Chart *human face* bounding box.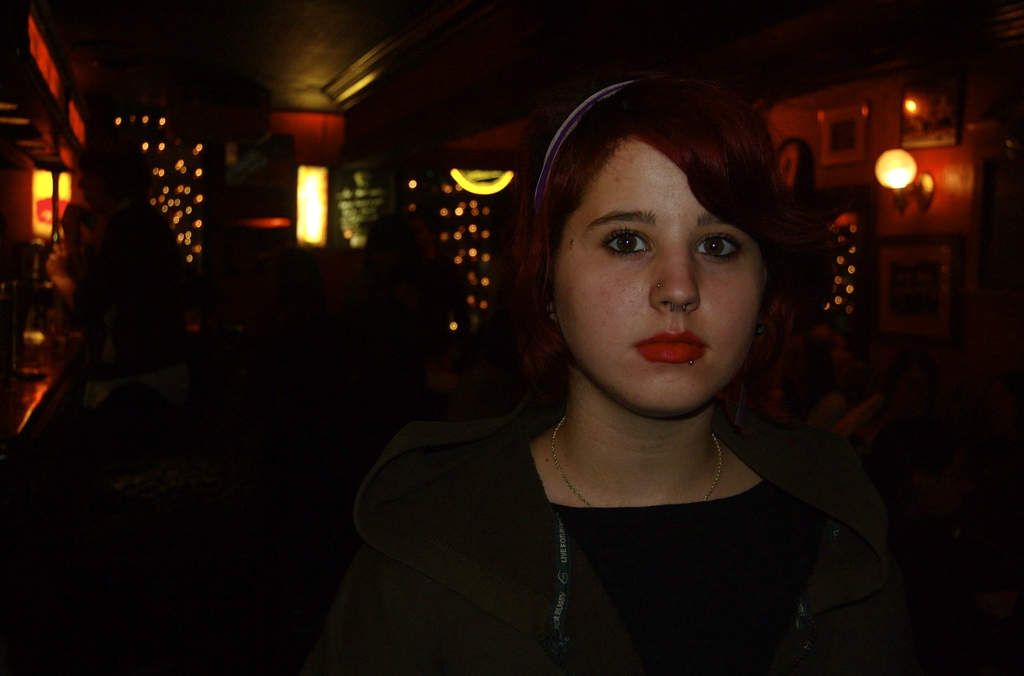
Charted: bbox=[545, 128, 772, 412].
